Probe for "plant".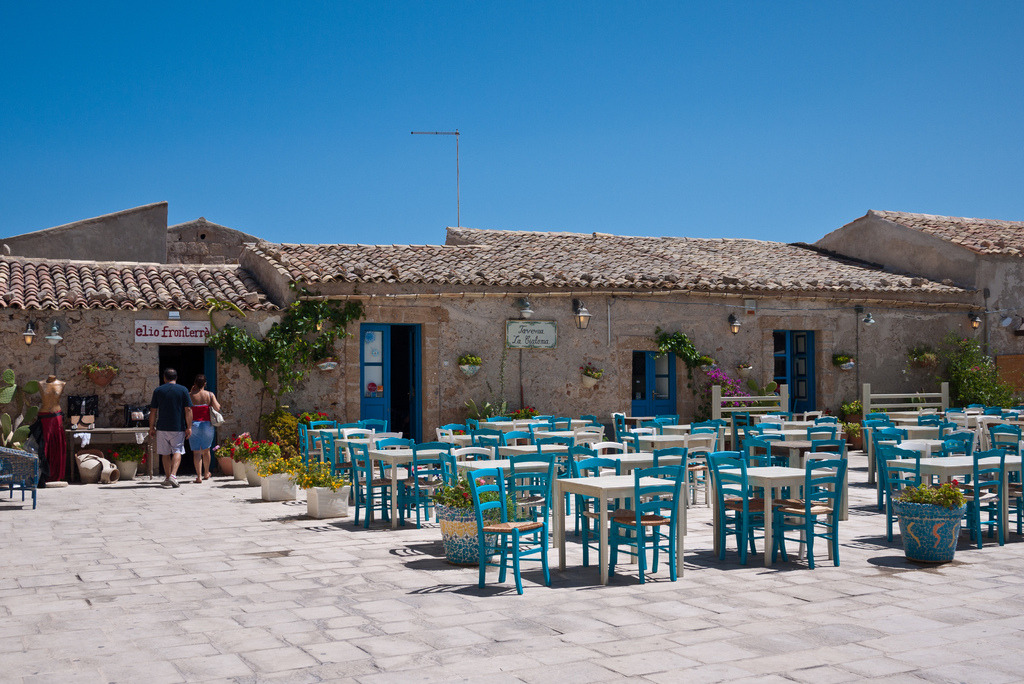
Probe result: BBox(261, 410, 298, 441).
